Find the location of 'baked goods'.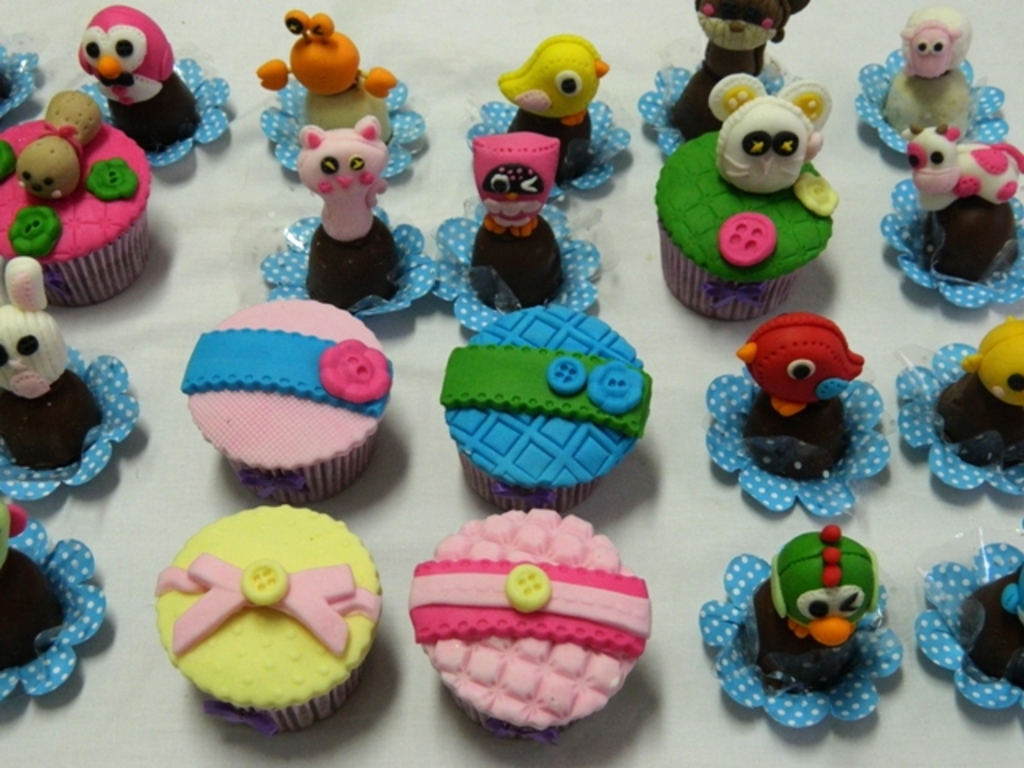
Location: pyautogui.locateOnScreen(930, 312, 1022, 472).
